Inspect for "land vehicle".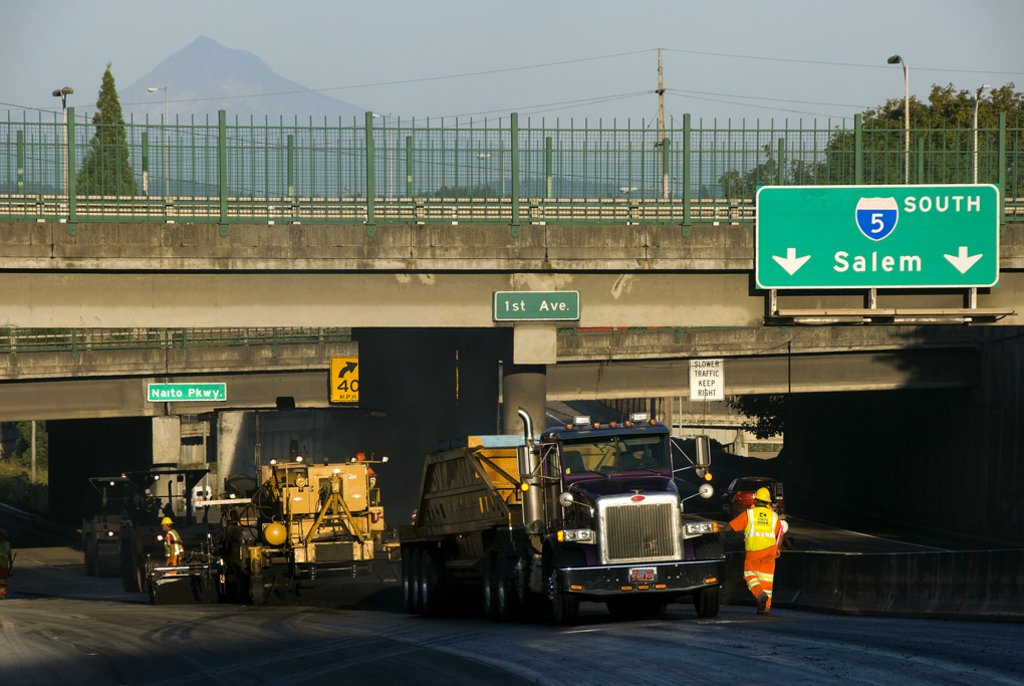
Inspection: 399 410 726 624.
